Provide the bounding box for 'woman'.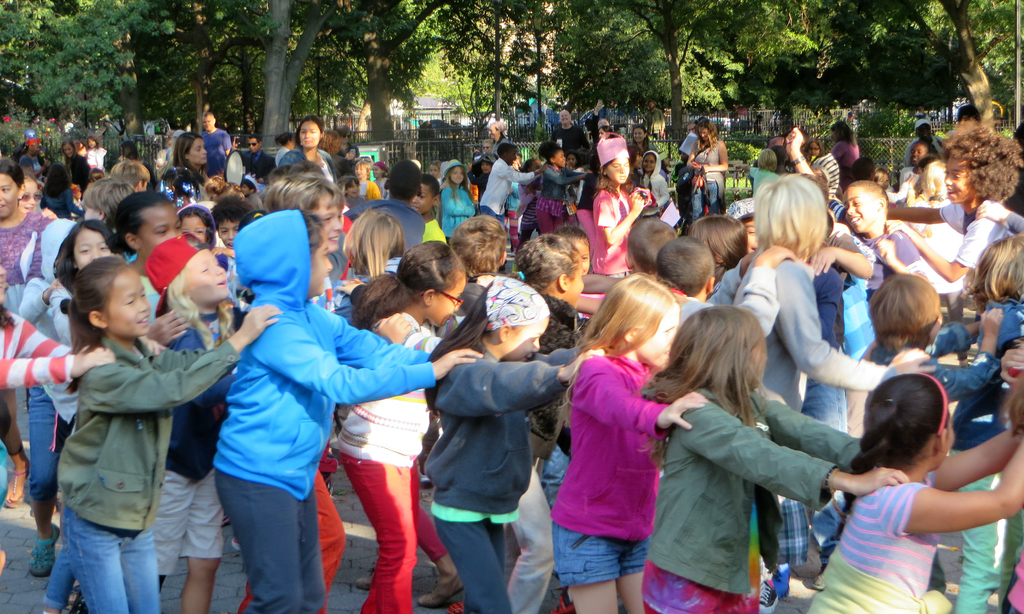
x1=629 y1=121 x2=657 y2=164.
